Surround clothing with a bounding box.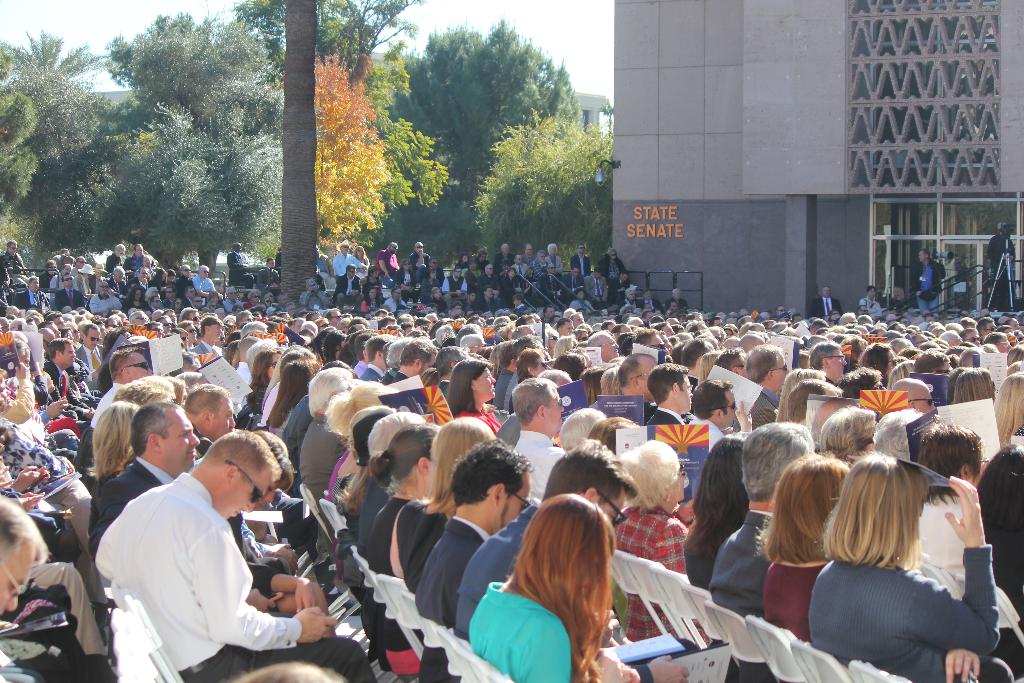
left=665, top=300, right=687, bottom=309.
